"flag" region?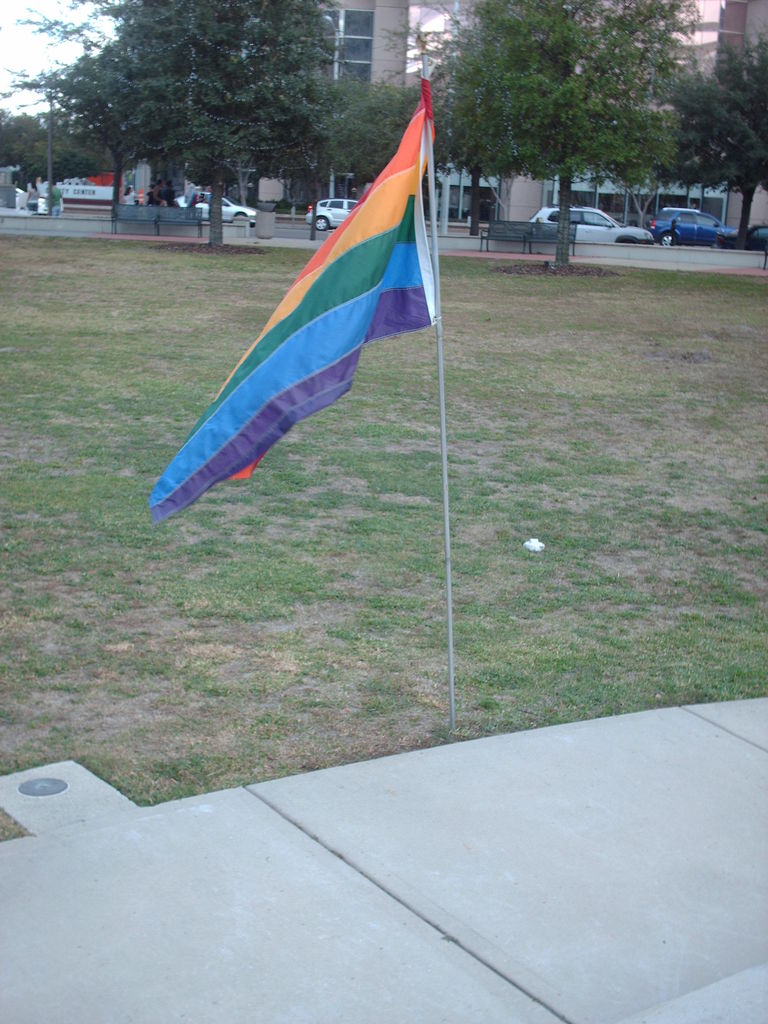
[145, 71, 469, 506]
